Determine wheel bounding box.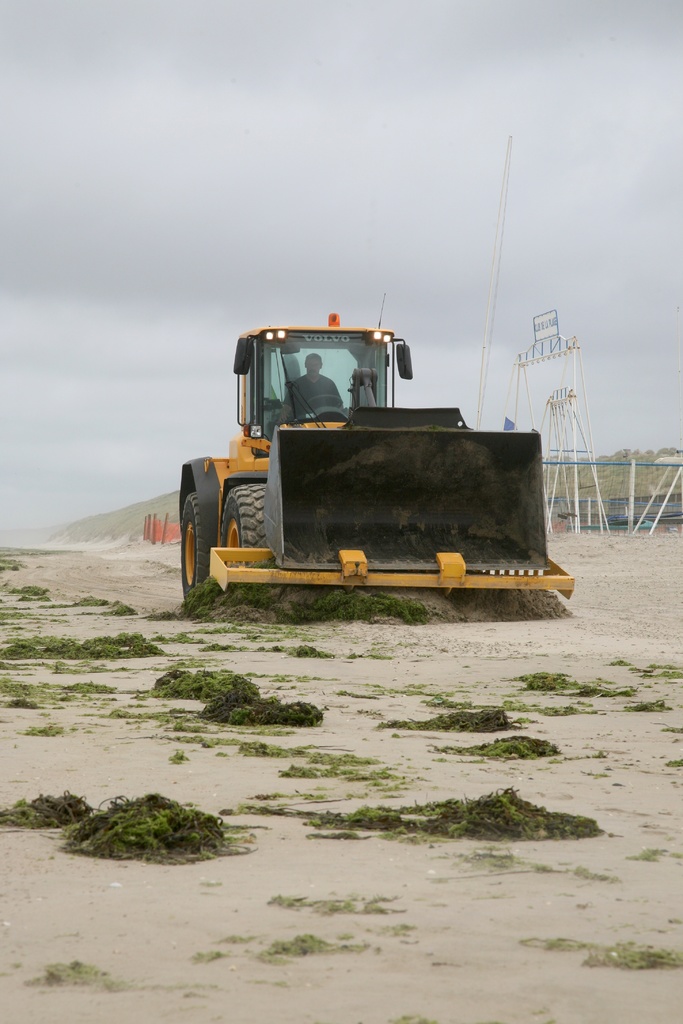
Determined: bbox=(181, 488, 213, 614).
